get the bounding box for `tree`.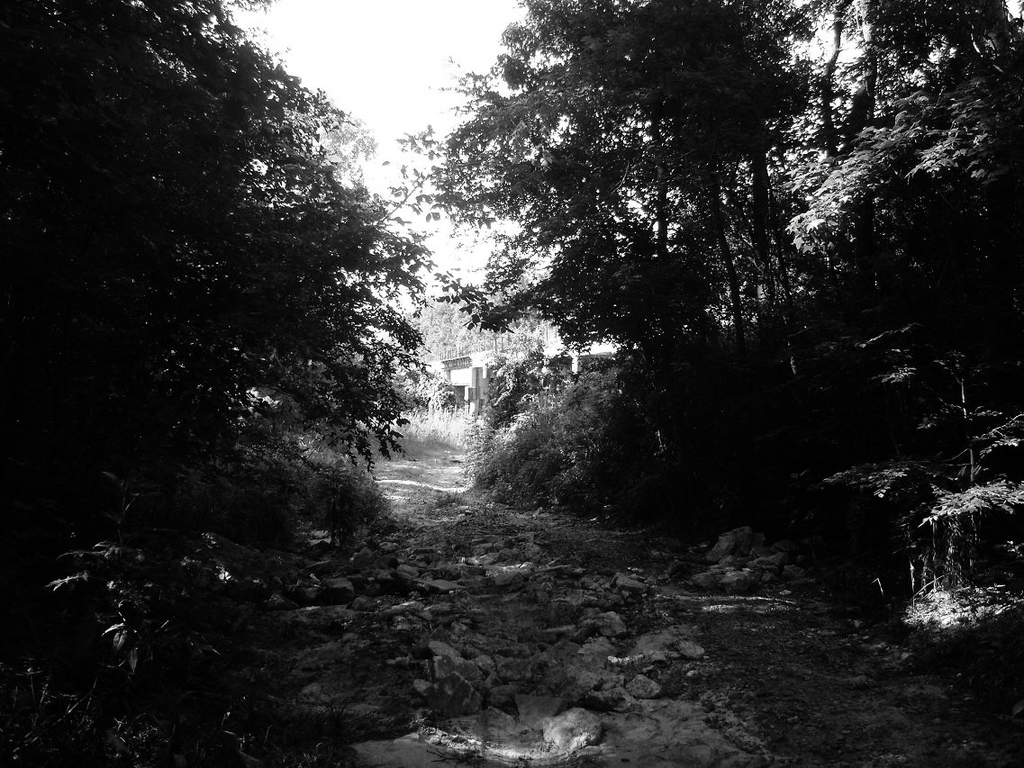
{"x1": 562, "y1": 0, "x2": 814, "y2": 330}.
